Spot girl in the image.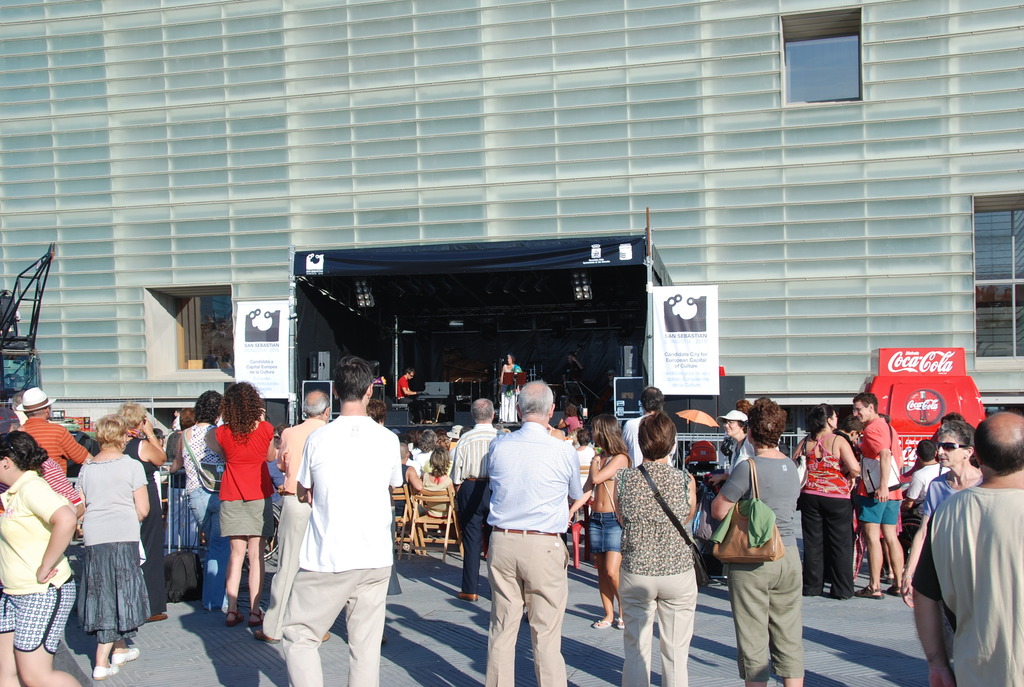
girl found at bbox=(571, 427, 593, 464).
